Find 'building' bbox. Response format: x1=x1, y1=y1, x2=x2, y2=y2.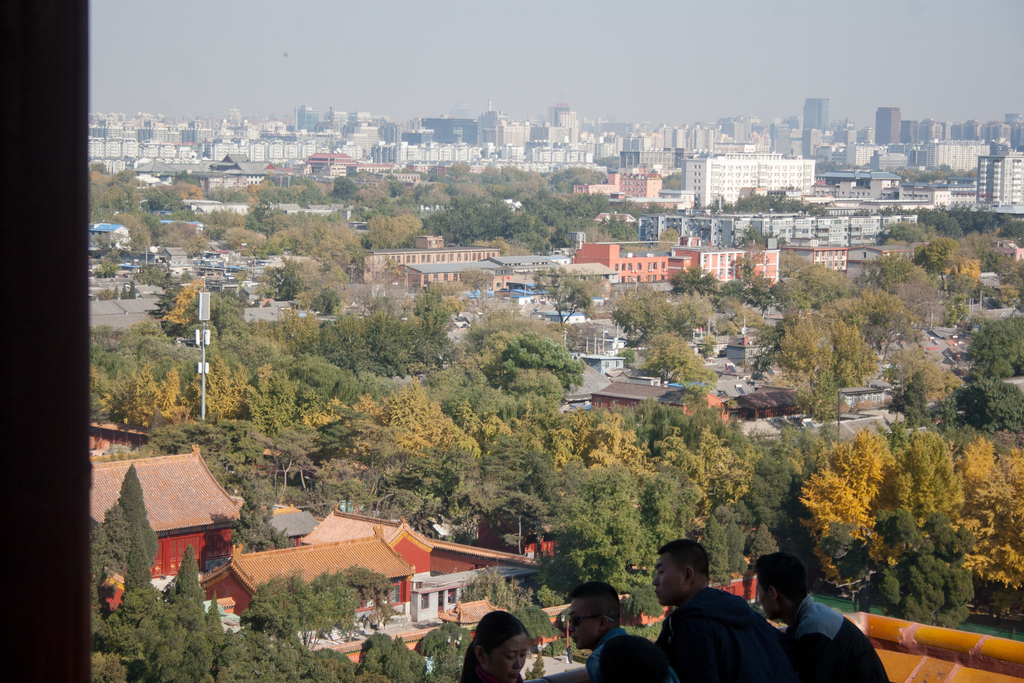
x1=678, y1=151, x2=820, y2=214.
